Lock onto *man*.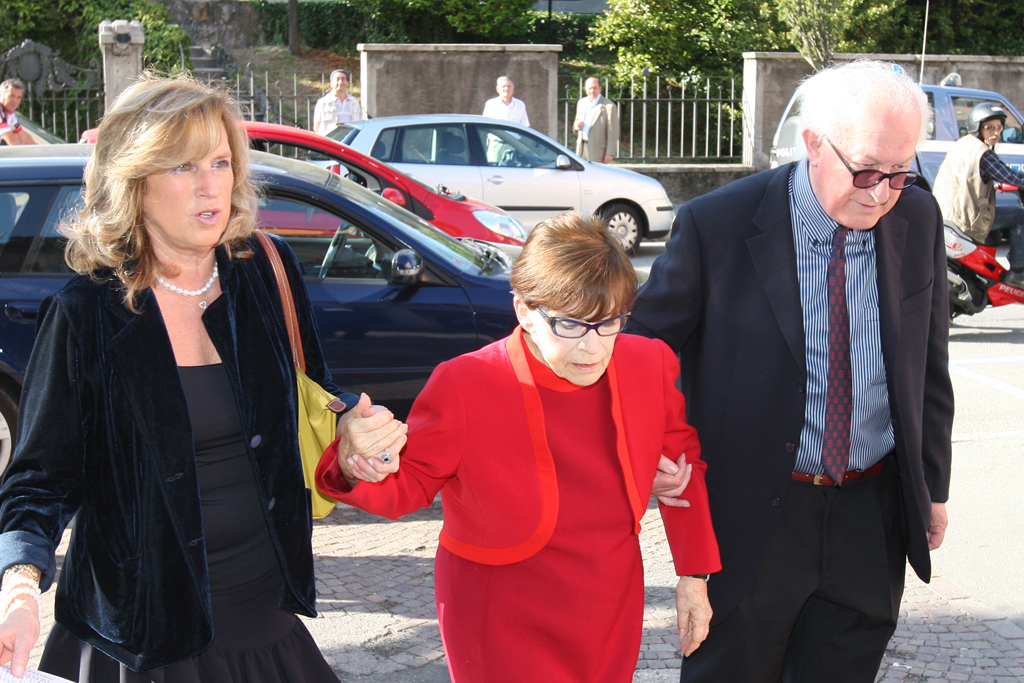
Locked: locate(936, 103, 1023, 291).
